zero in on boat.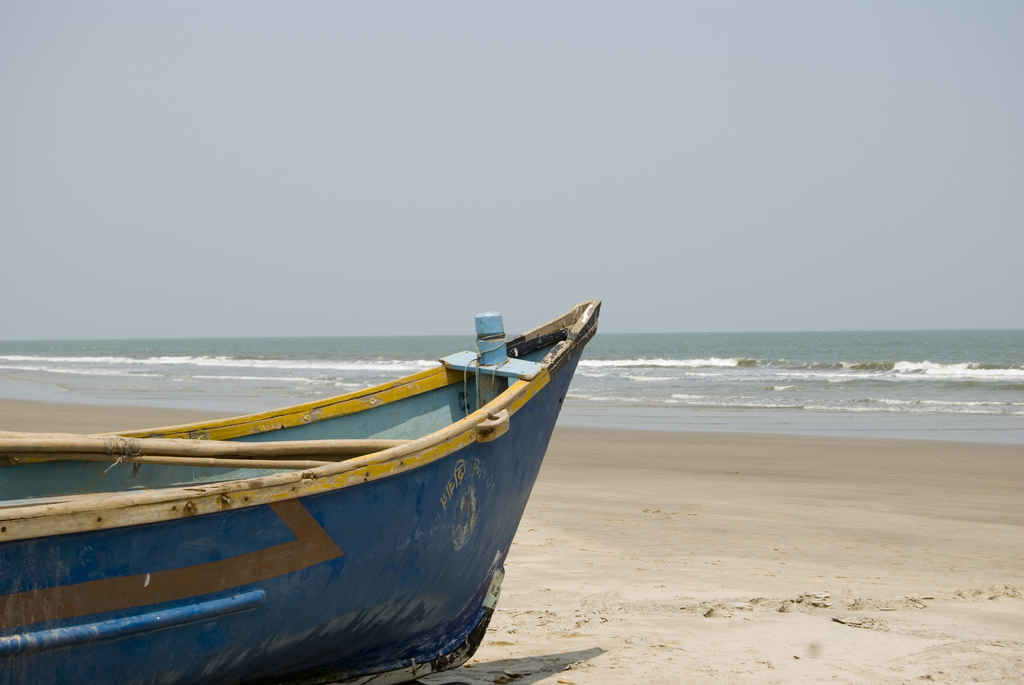
Zeroed in: box(12, 279, 593, 662).
